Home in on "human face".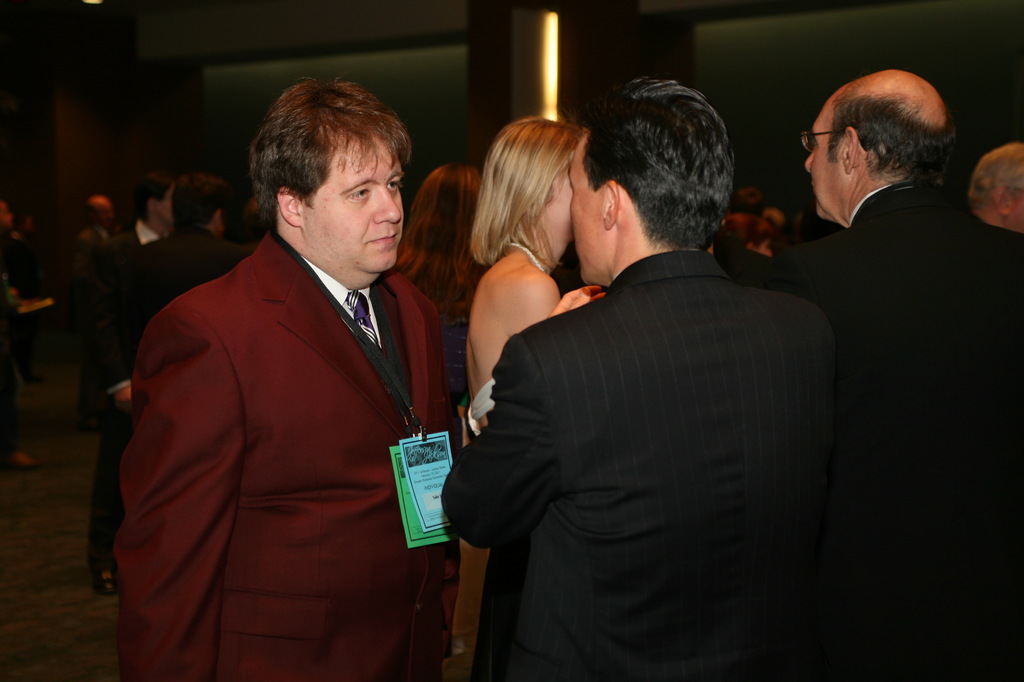
Homed in at locate(566, 136, 612, 278).
